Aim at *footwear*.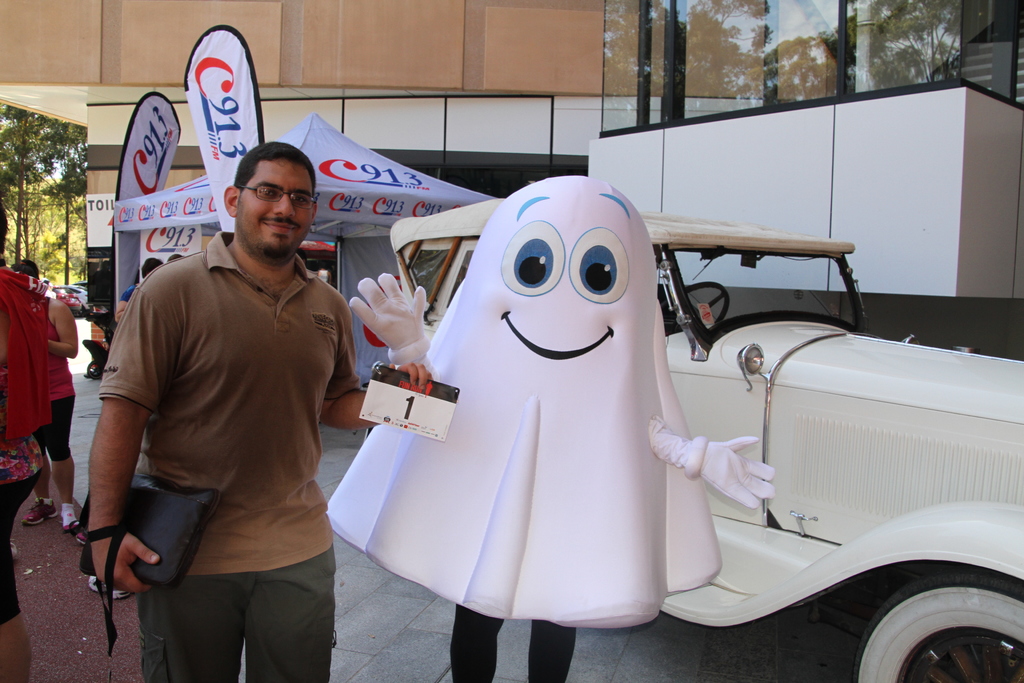
Aimed at pyautogui.locateOnScreen(20, 497, 56, 525).
